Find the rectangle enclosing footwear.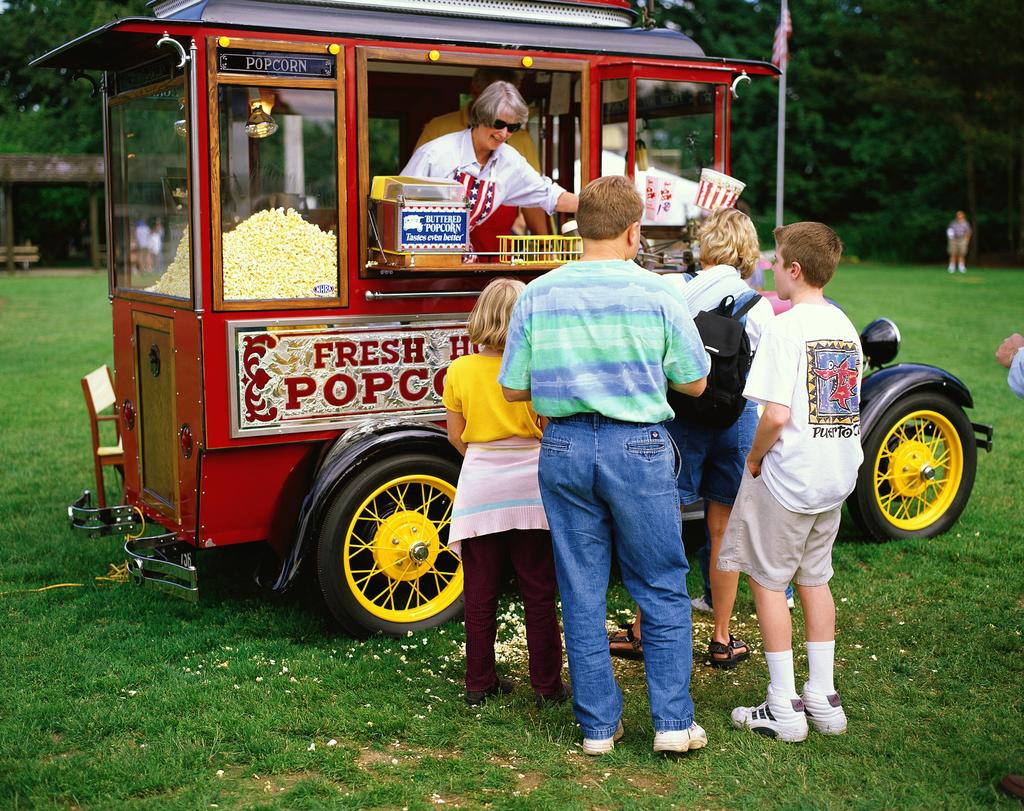
<bbox>799, 689, 845, 732</bbox>.
